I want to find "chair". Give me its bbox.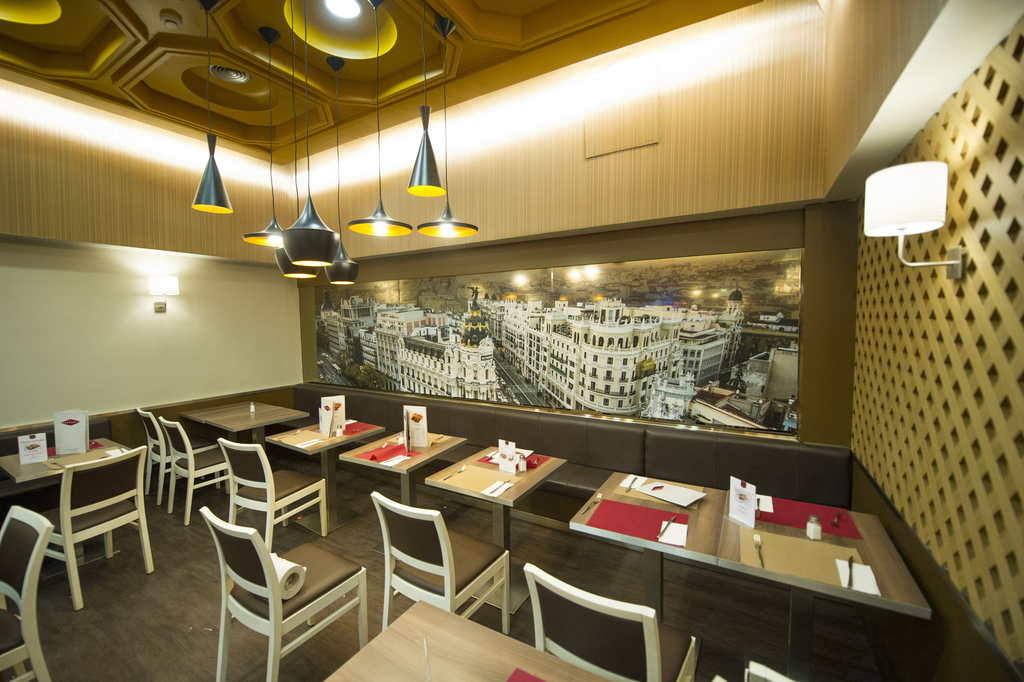
158, 412, 237, 528.
